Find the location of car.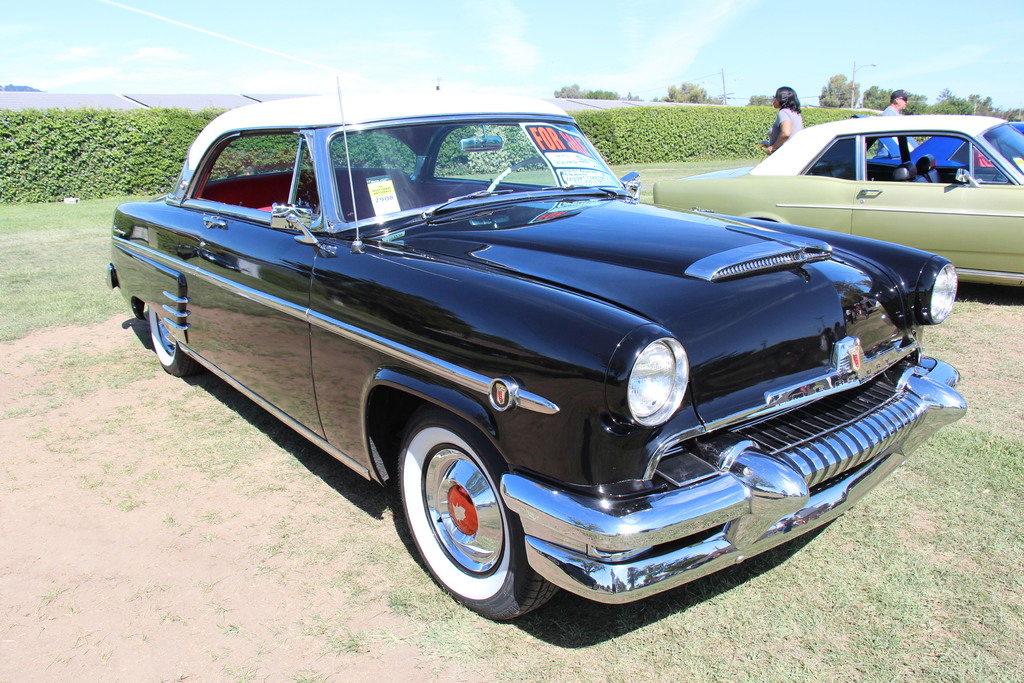
Location: bbox=[650, 113, 1023, 289].
